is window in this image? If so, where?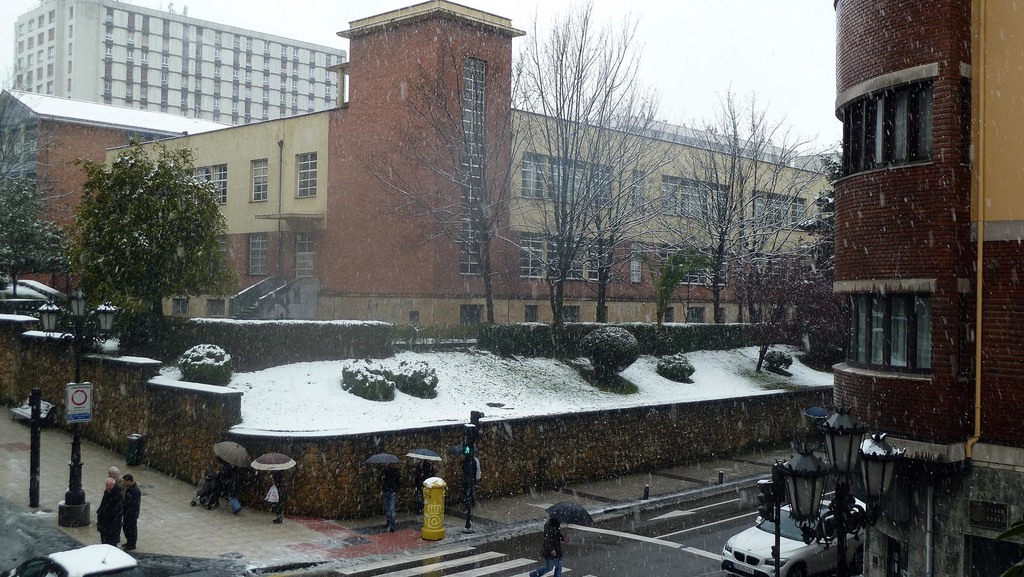
Yes, at Rect(661, 175, 732, 222).
